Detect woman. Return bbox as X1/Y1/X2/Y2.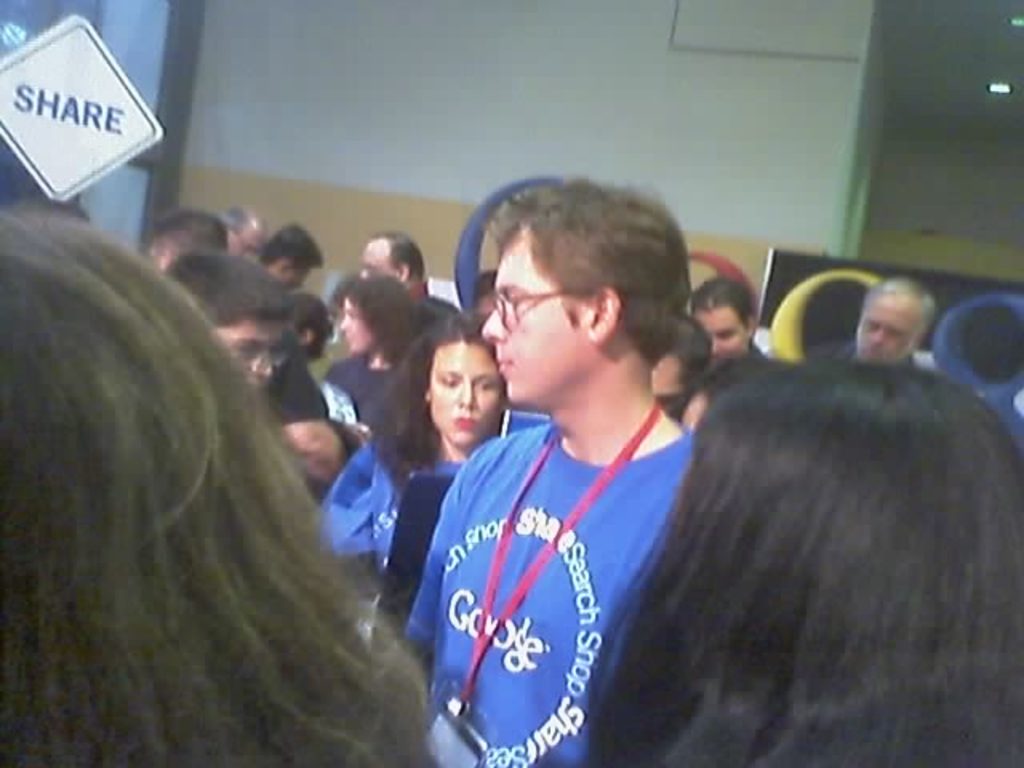
315/315/533/594.
